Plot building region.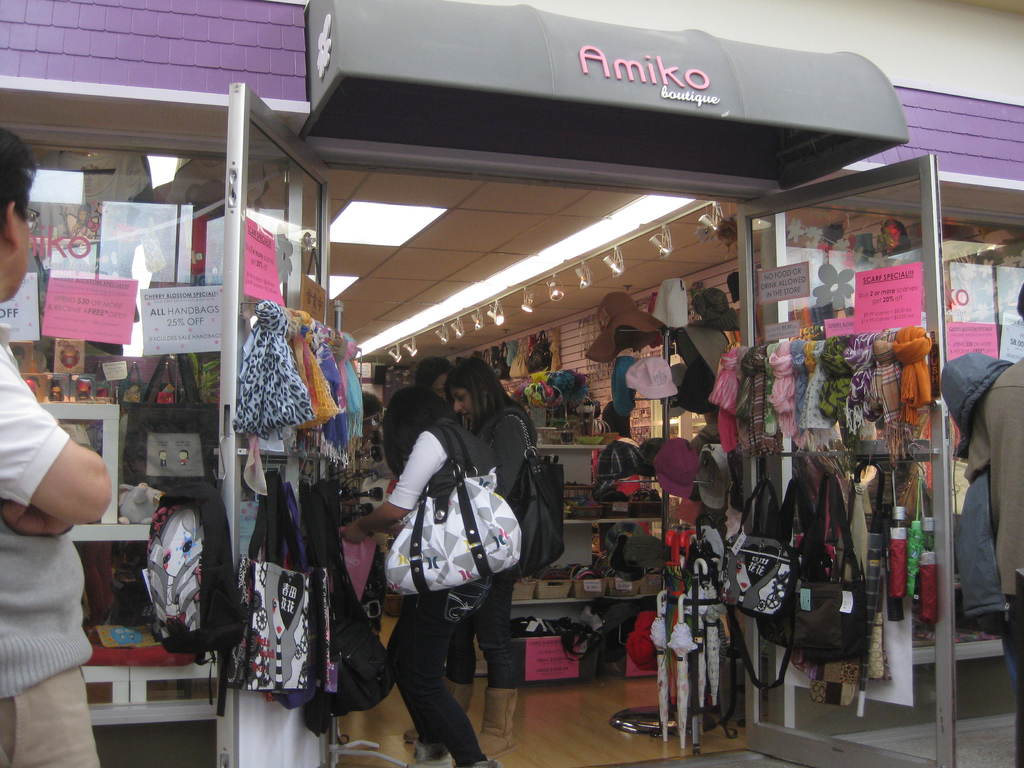
Plotted at 0 0 1023 764.
